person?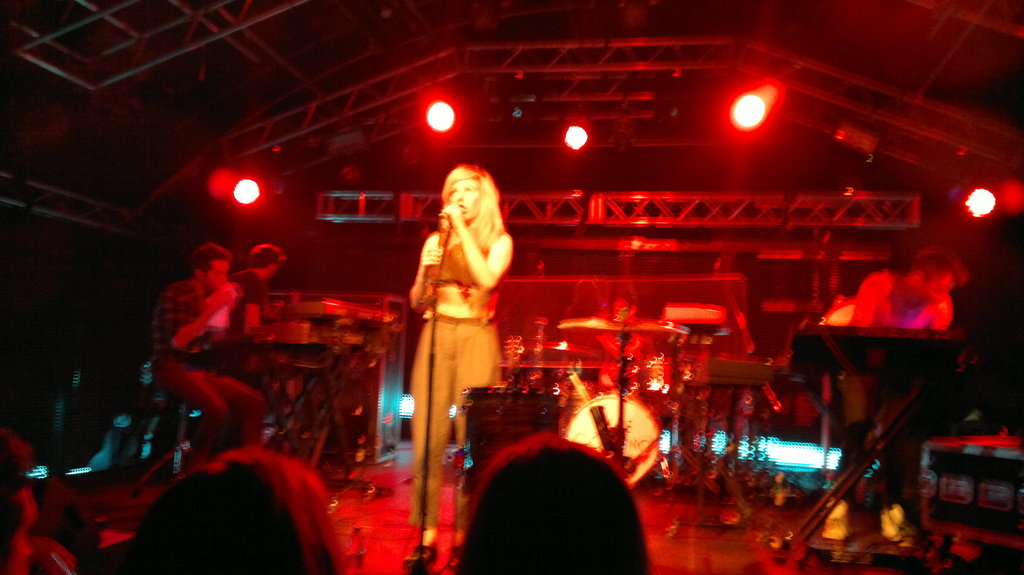
left=406, top=150, right=539, bottom=574
